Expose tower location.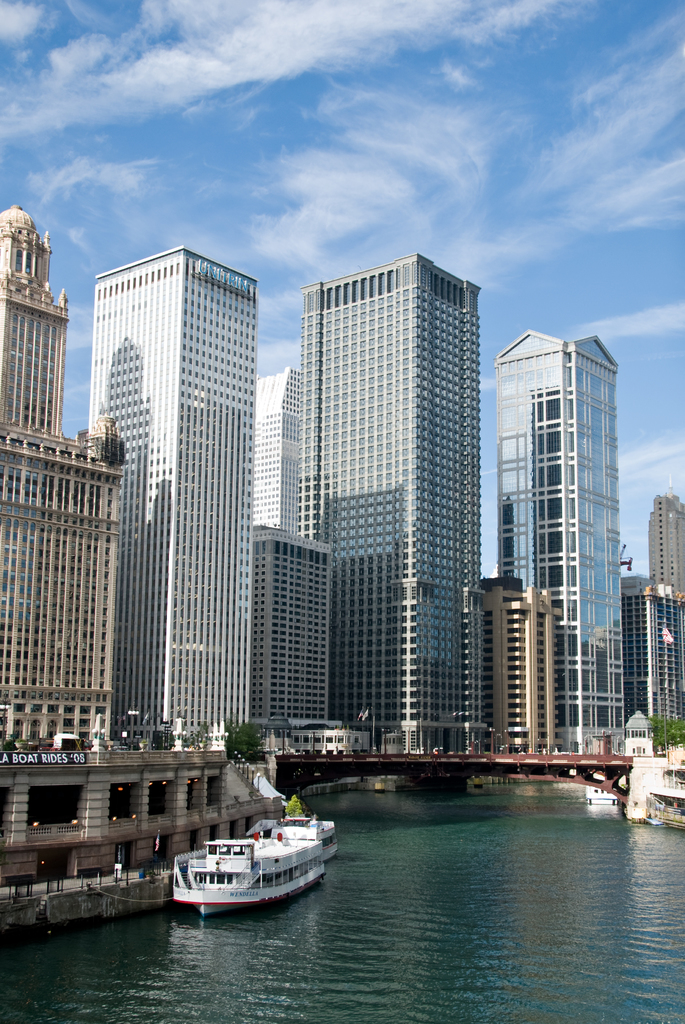
Exposed at <box>254,369,303,527</box>.
